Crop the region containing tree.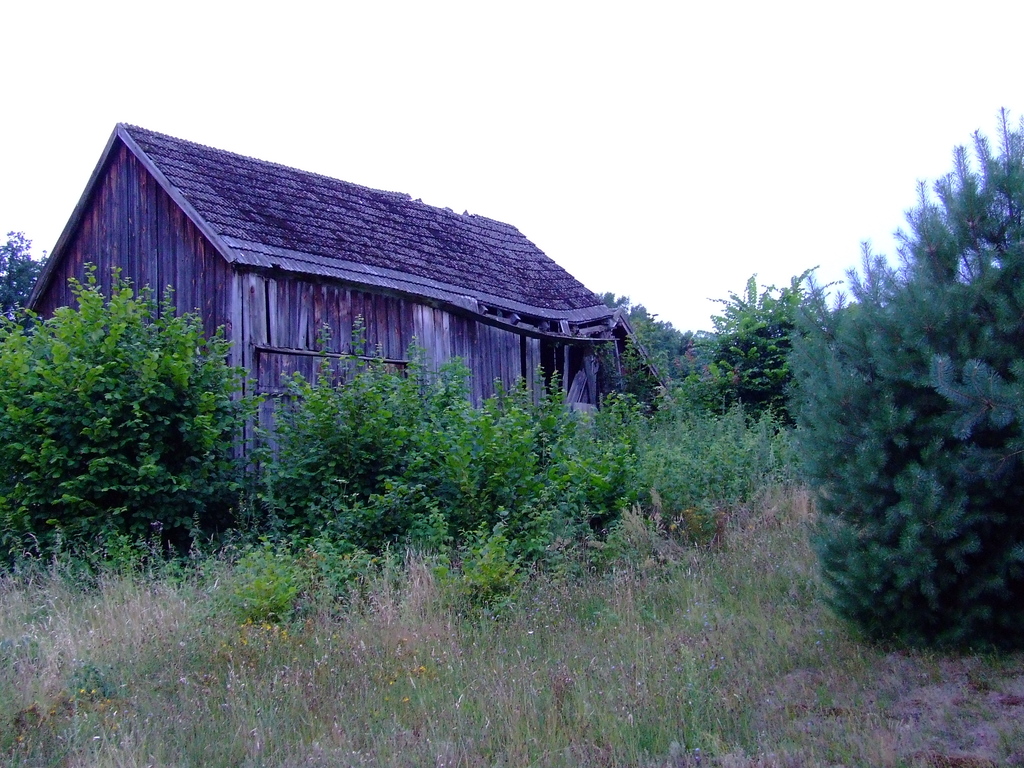
Crop region: 594, 291, 682, 384.
